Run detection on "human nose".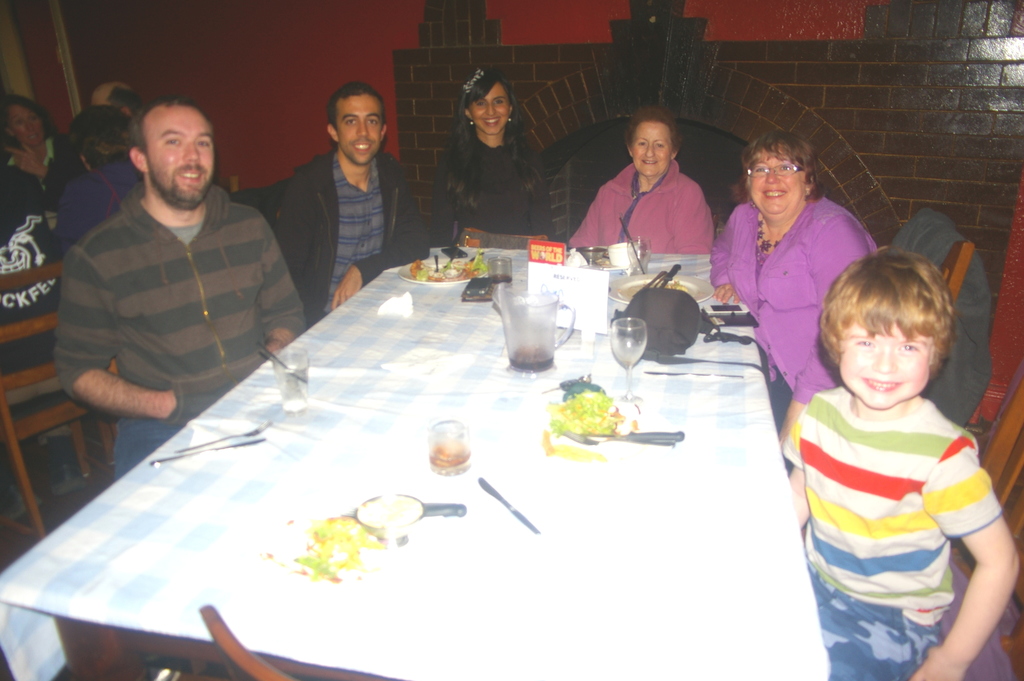
Result: box(487, 101, 497, 115).
